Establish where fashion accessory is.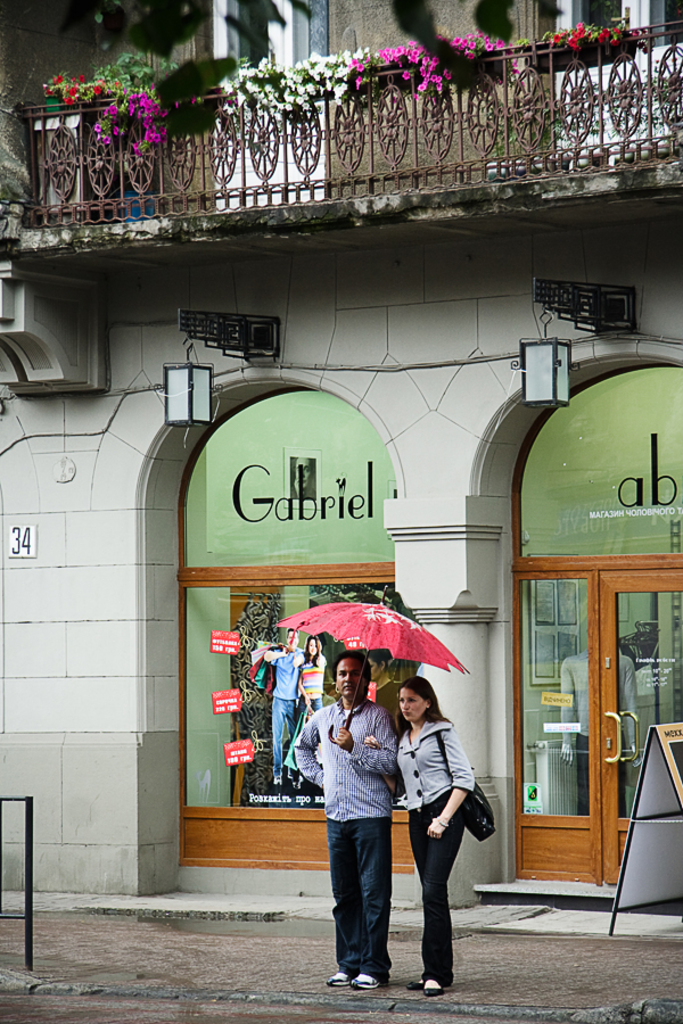
Established at [x1=327, y1=969, x2=355, y2=985].
